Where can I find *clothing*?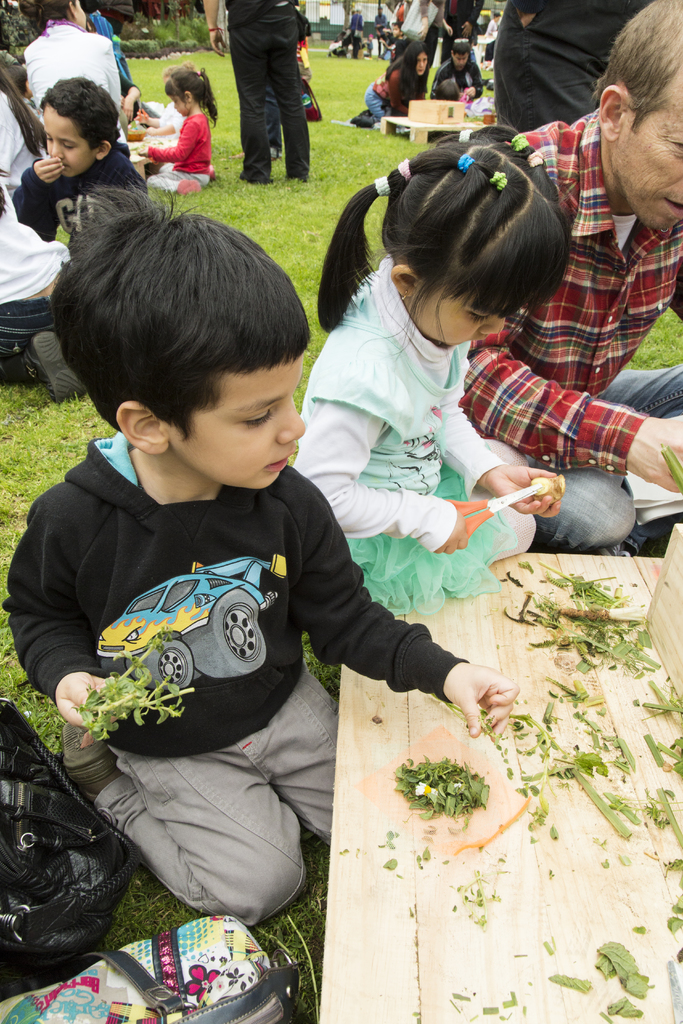
You can find it at pyautogui.locateOnScreen(292, 250, 537, 617).
